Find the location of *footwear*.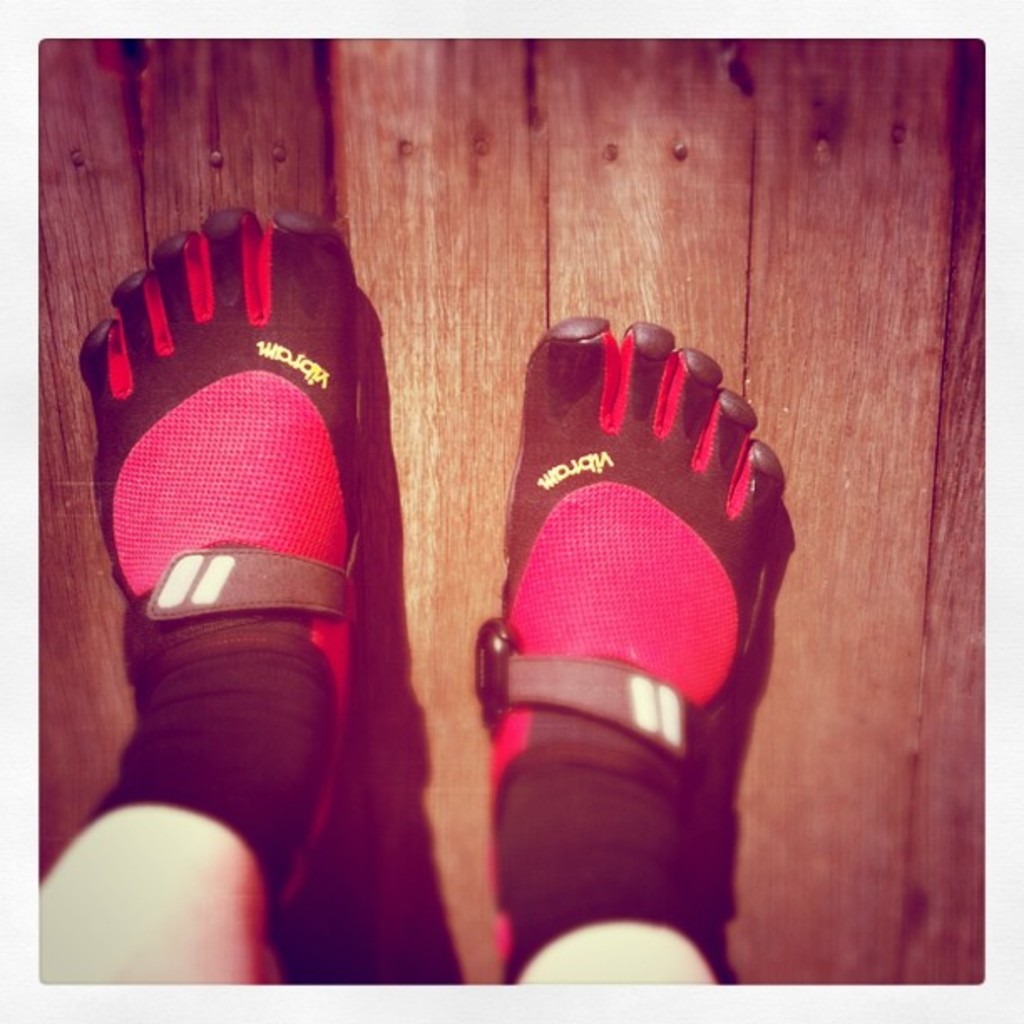
Location: bbox(470, 308, 798, 935).
